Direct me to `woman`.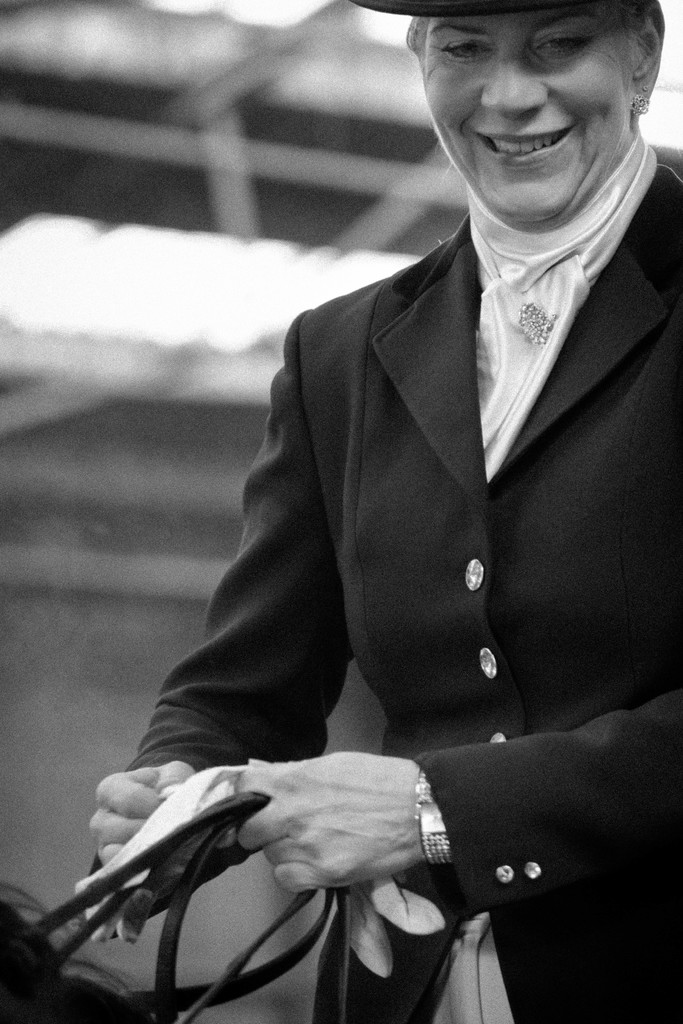
Direction: bbox=(122, 0, 662, 998).
